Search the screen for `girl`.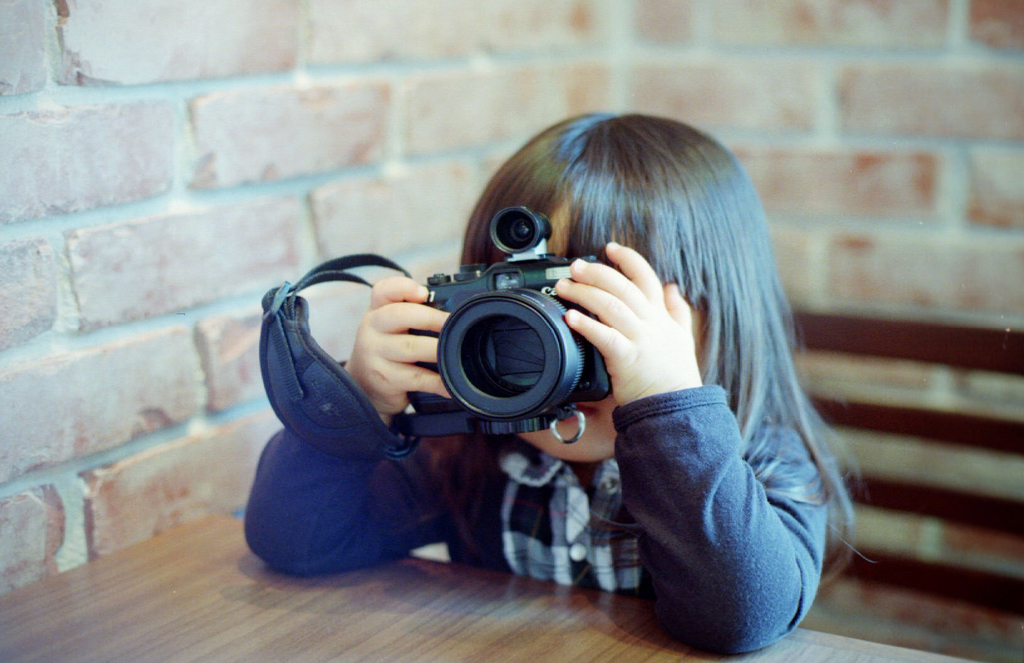
Found at (x1=241, y1=109, x2=862, y2=653).
